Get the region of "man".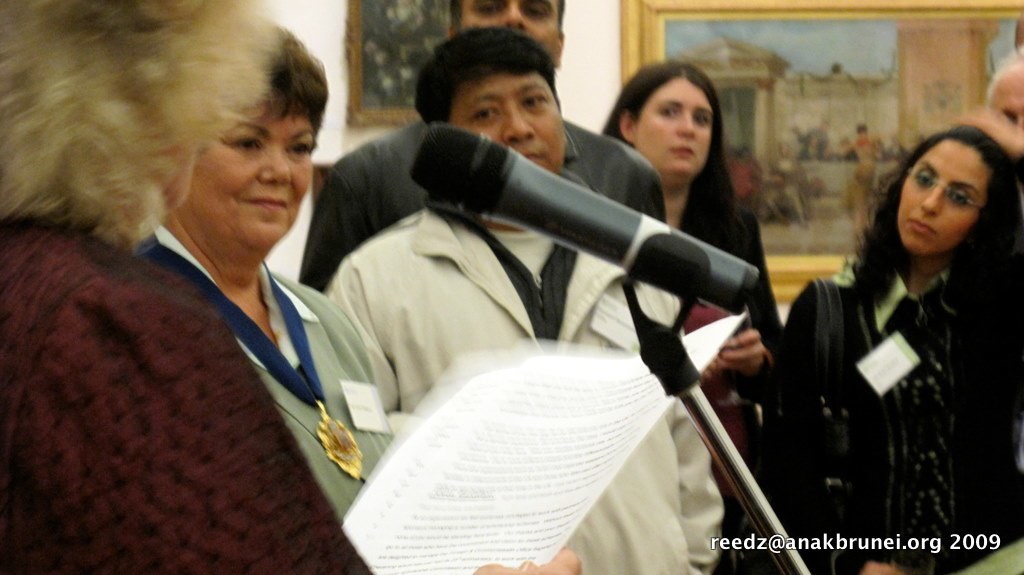
(left=302, top=0, right=668, bottom=286).
